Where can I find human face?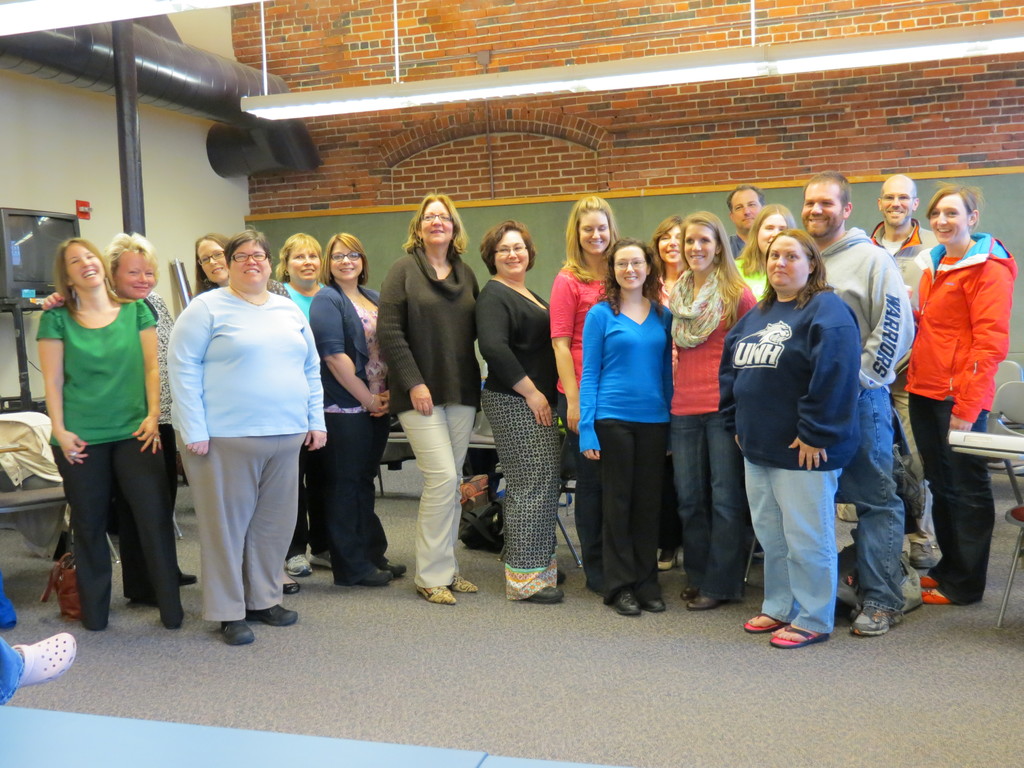
You can find it at bbox=[286, 240, 319, 282].
